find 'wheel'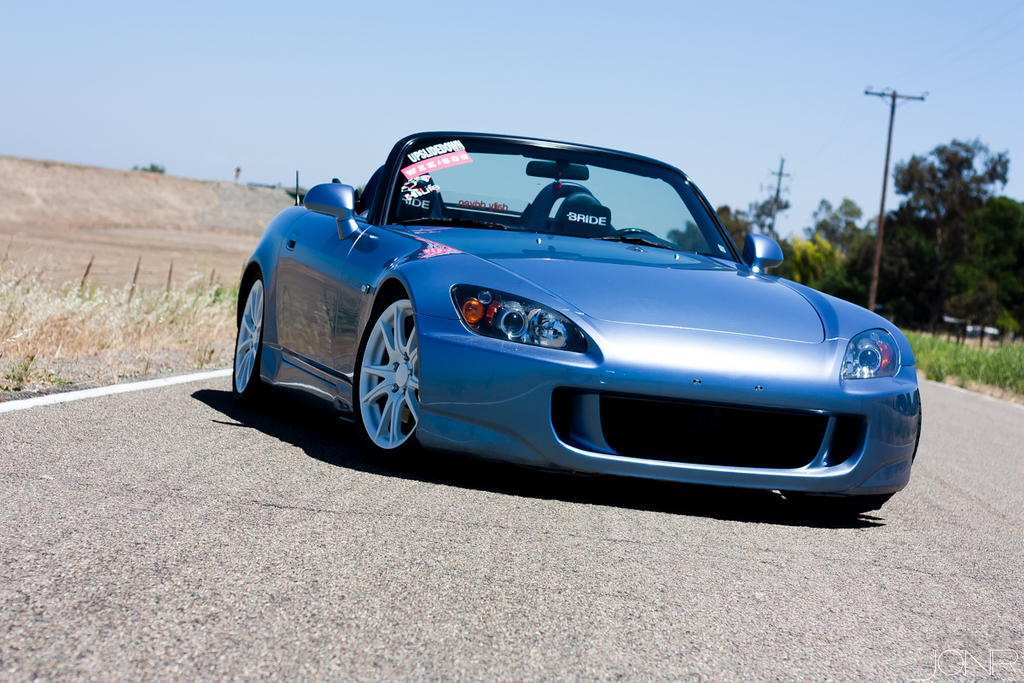
x1=223 y1=255 x2=263 y2=394
